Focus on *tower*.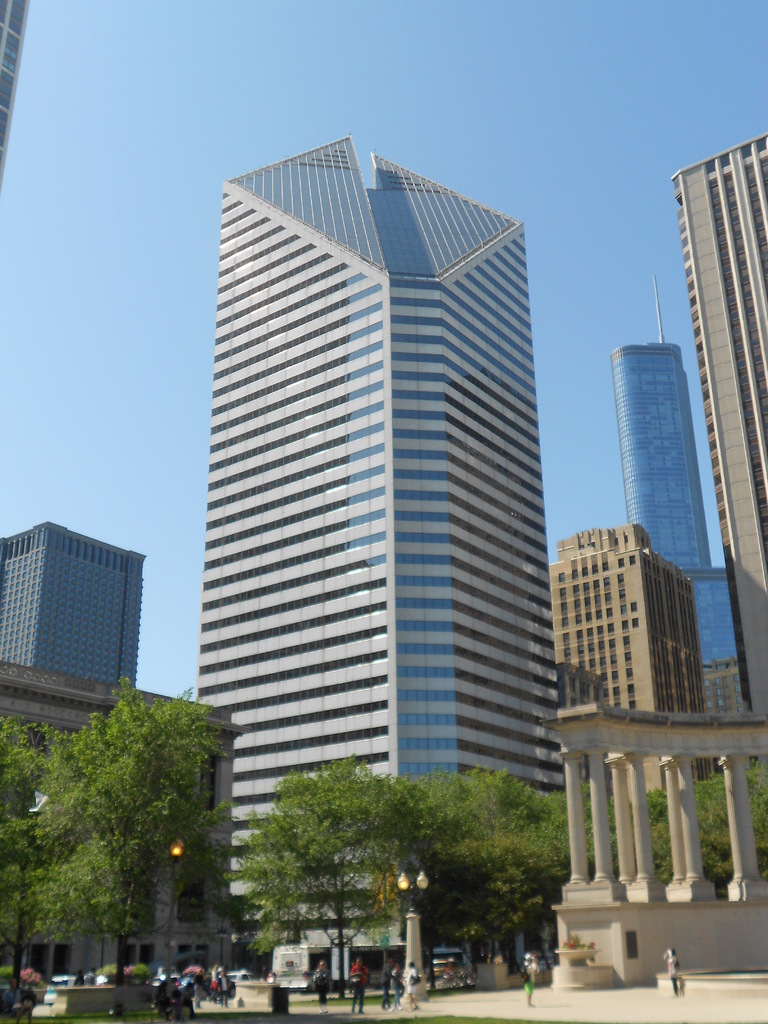
Focused at bbox(175, 124, 571, 838).
